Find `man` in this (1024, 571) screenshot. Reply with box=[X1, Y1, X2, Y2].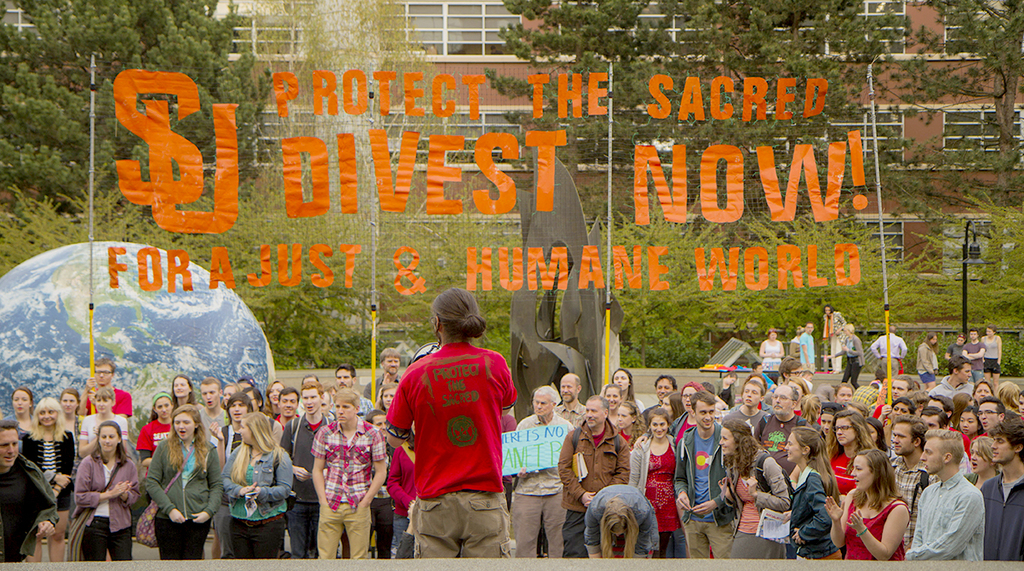
box=[781, 357, 804, 414].
